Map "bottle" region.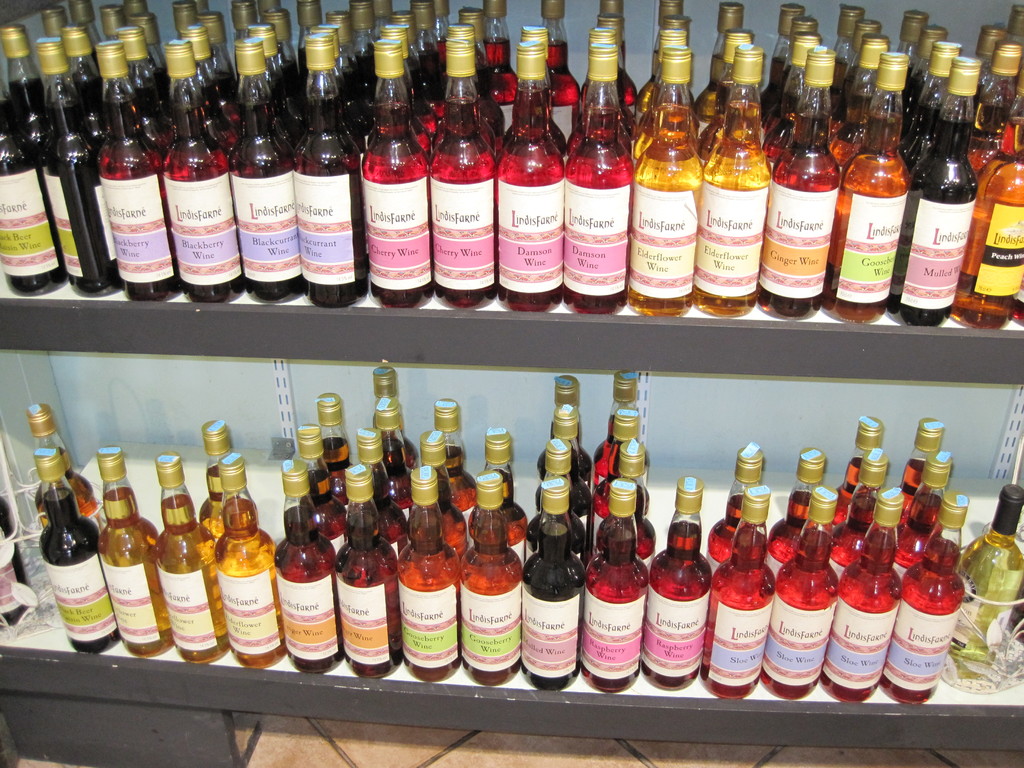
Mapped to 887 487 966 707.
